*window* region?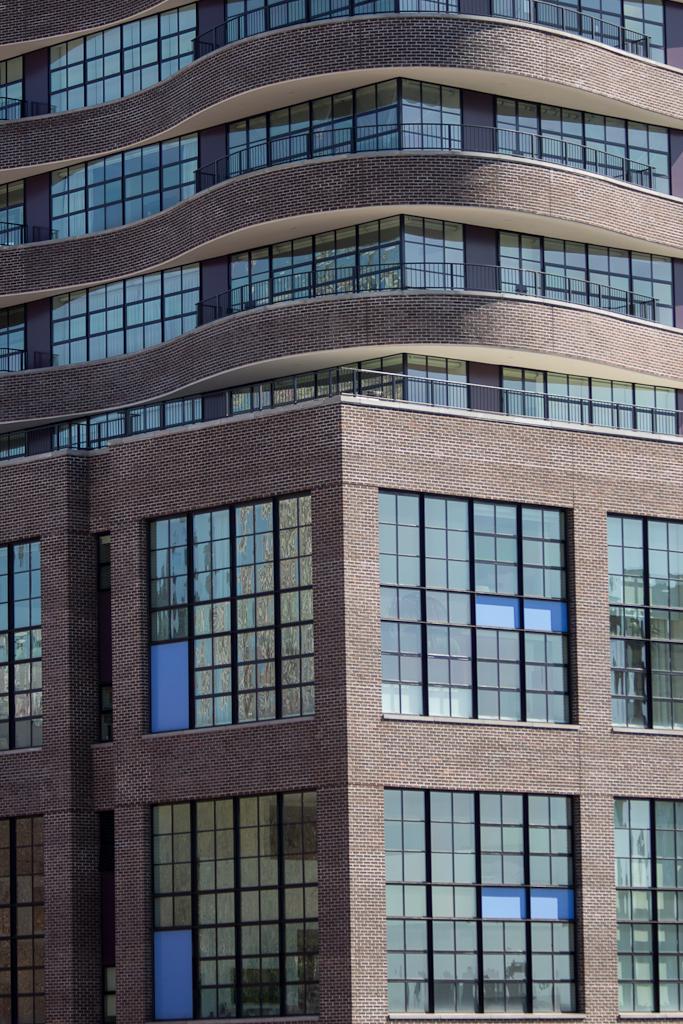
bbox=[228, 78, 462, 184]
